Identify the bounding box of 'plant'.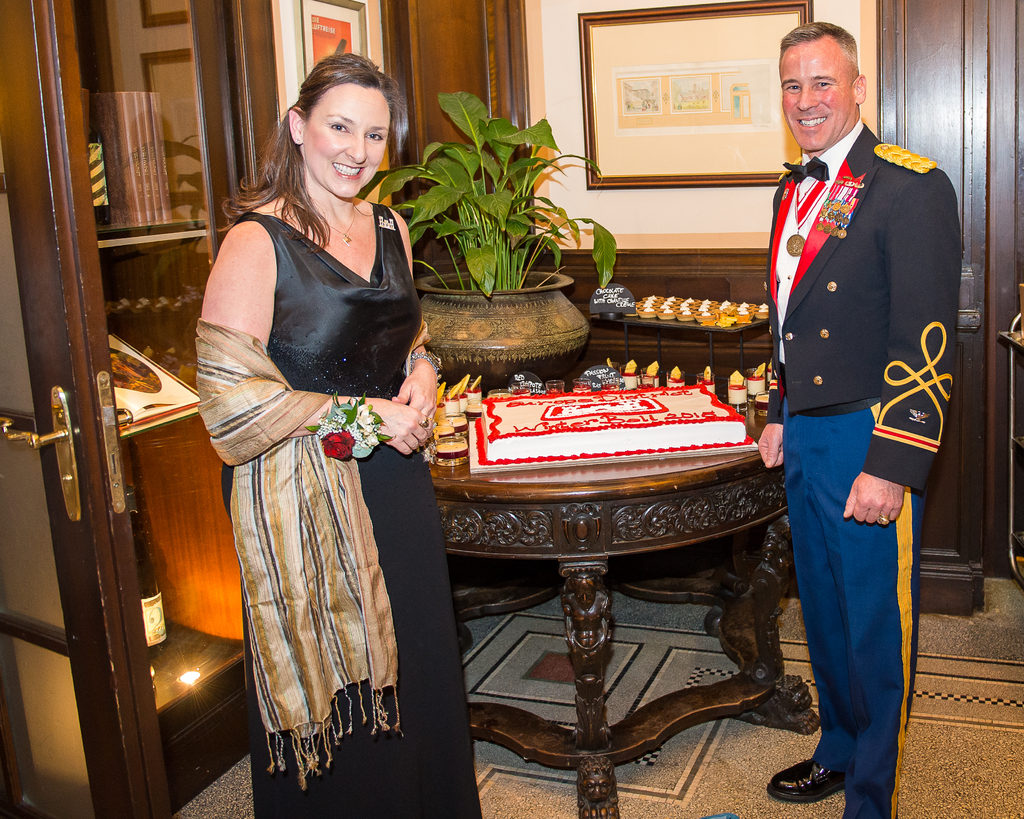
l=406, t=97, r=577, b=330.
